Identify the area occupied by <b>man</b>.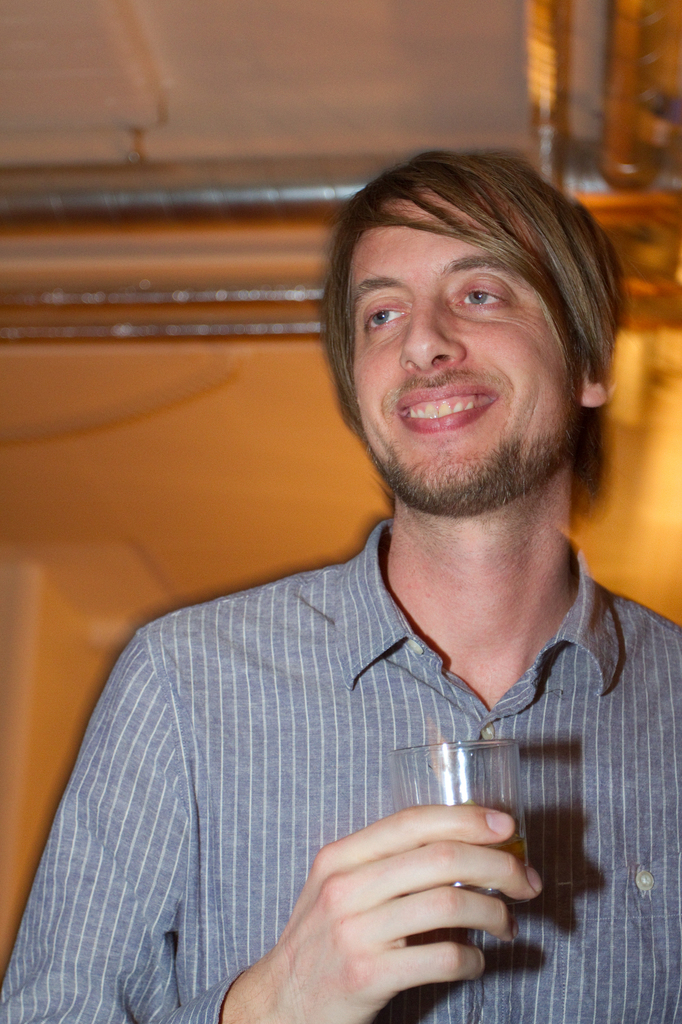
Area: {"left": 0, "top": 151, "right": 681, "bottom": 1023}.
